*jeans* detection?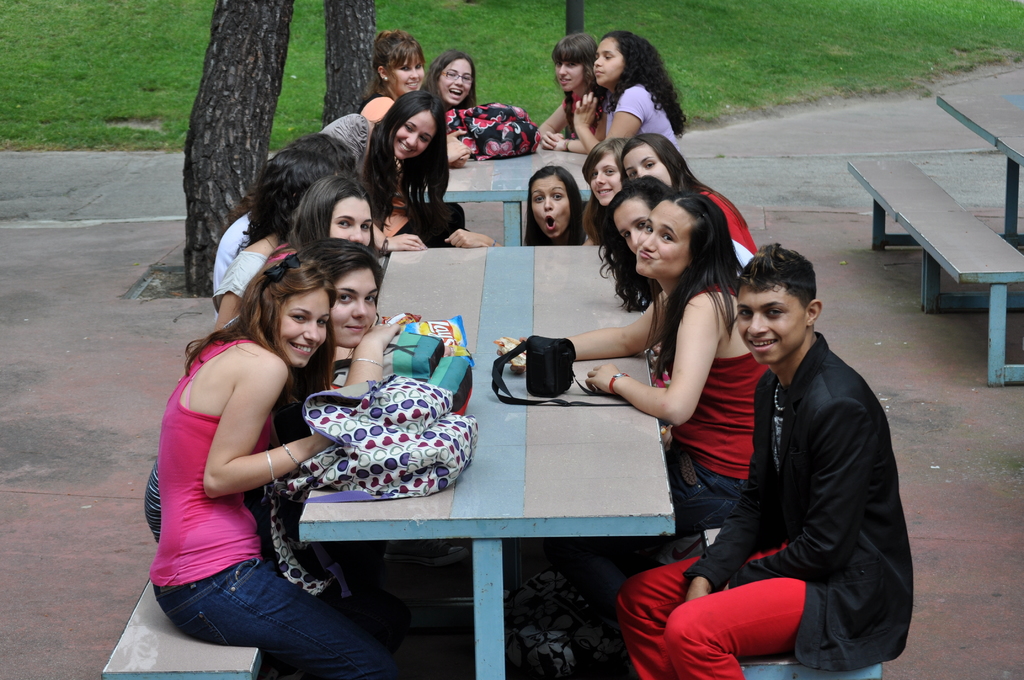
detection(590, 446, 748, 649)
